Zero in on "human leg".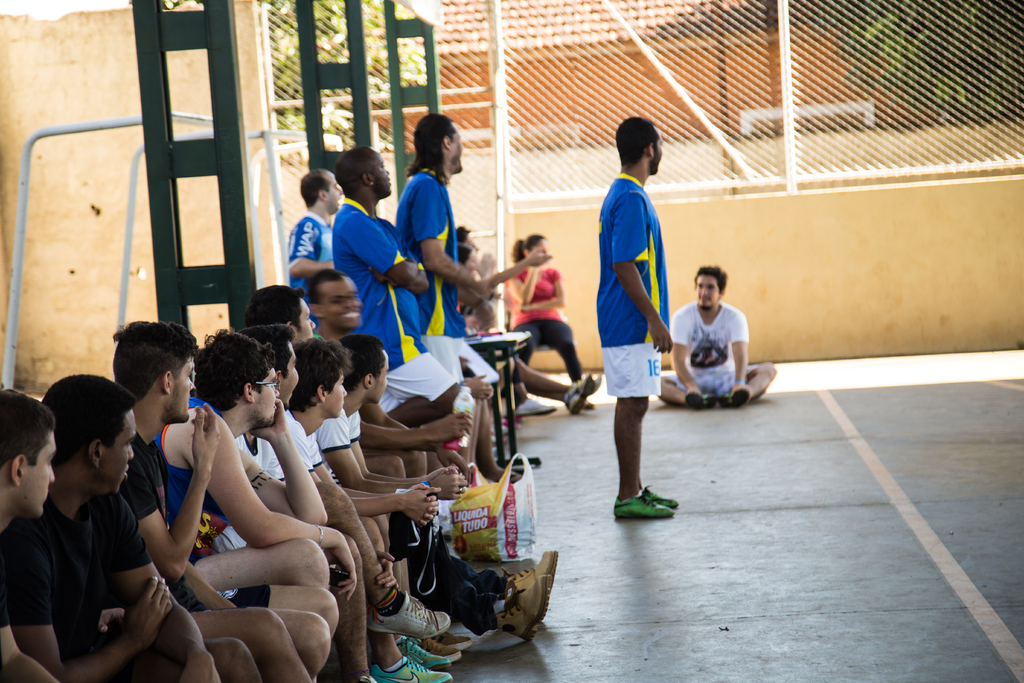
Zeroed in: <box>274,611,324,680</box>.
